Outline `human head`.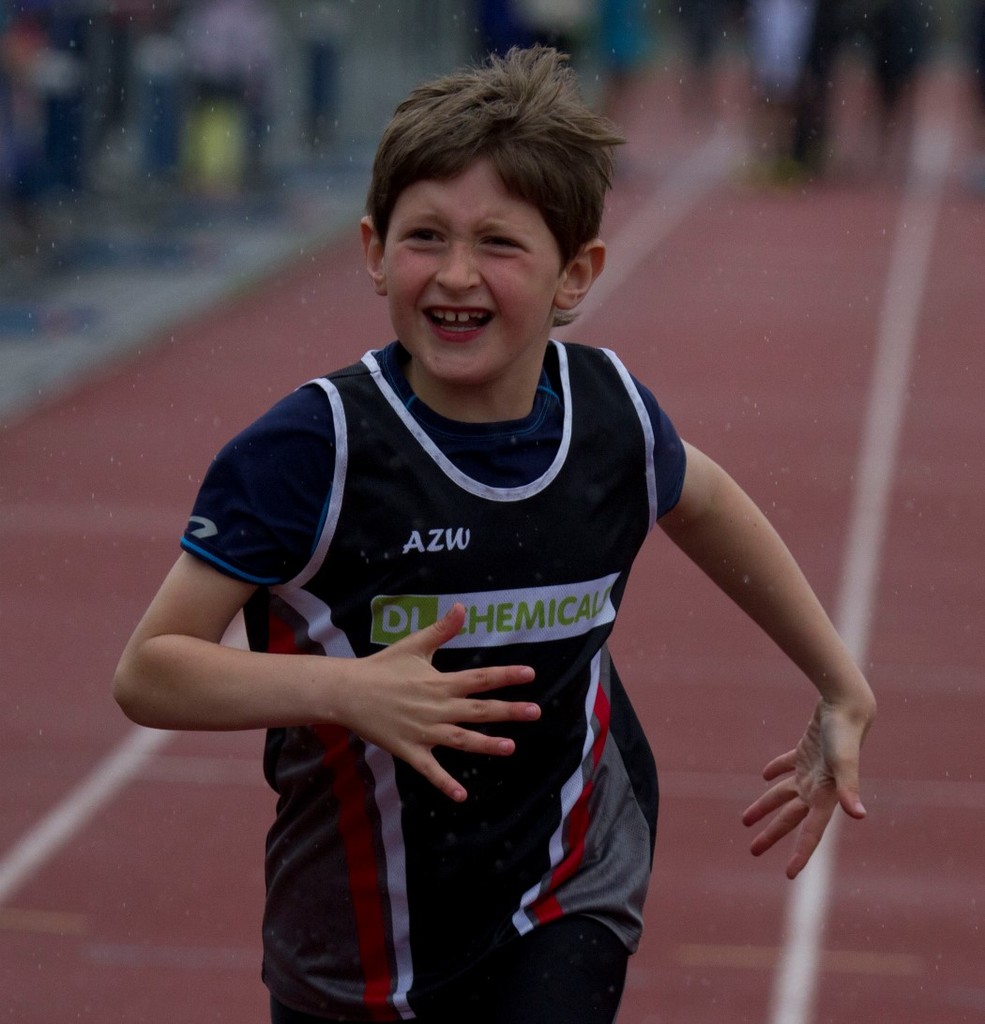
Outline: bbox=(331, 49, 623, 397).
